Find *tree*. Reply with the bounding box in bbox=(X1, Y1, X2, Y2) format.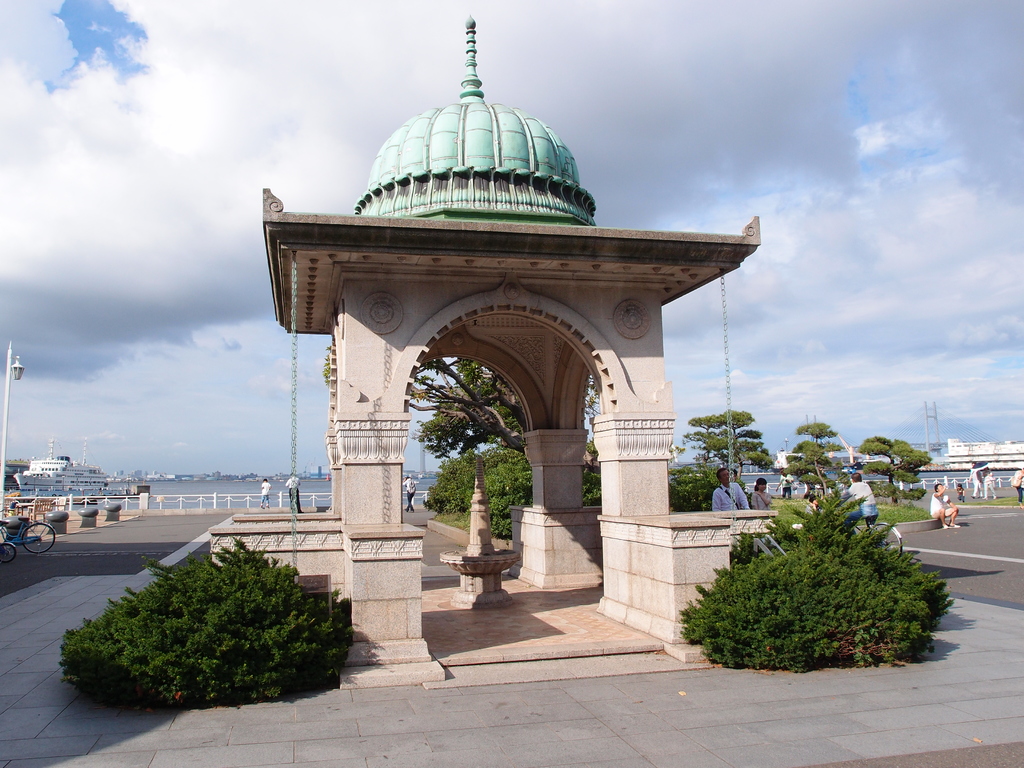
bbox=(851, 431, 935, 508).
